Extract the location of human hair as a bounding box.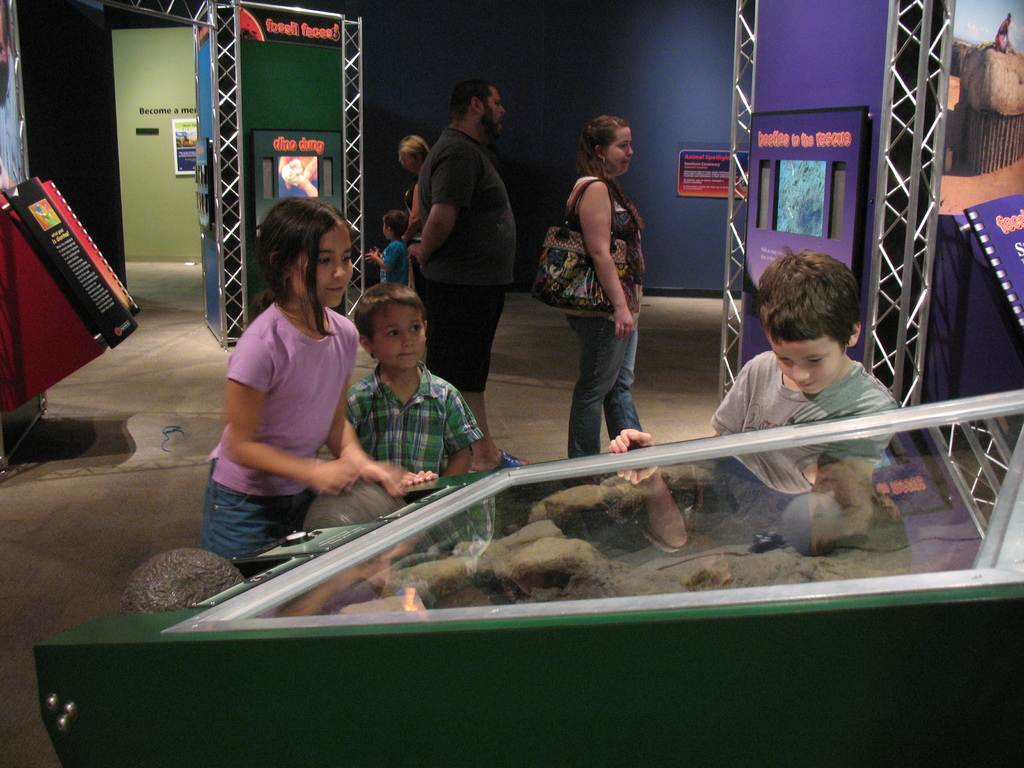
(758,245,862,351).
